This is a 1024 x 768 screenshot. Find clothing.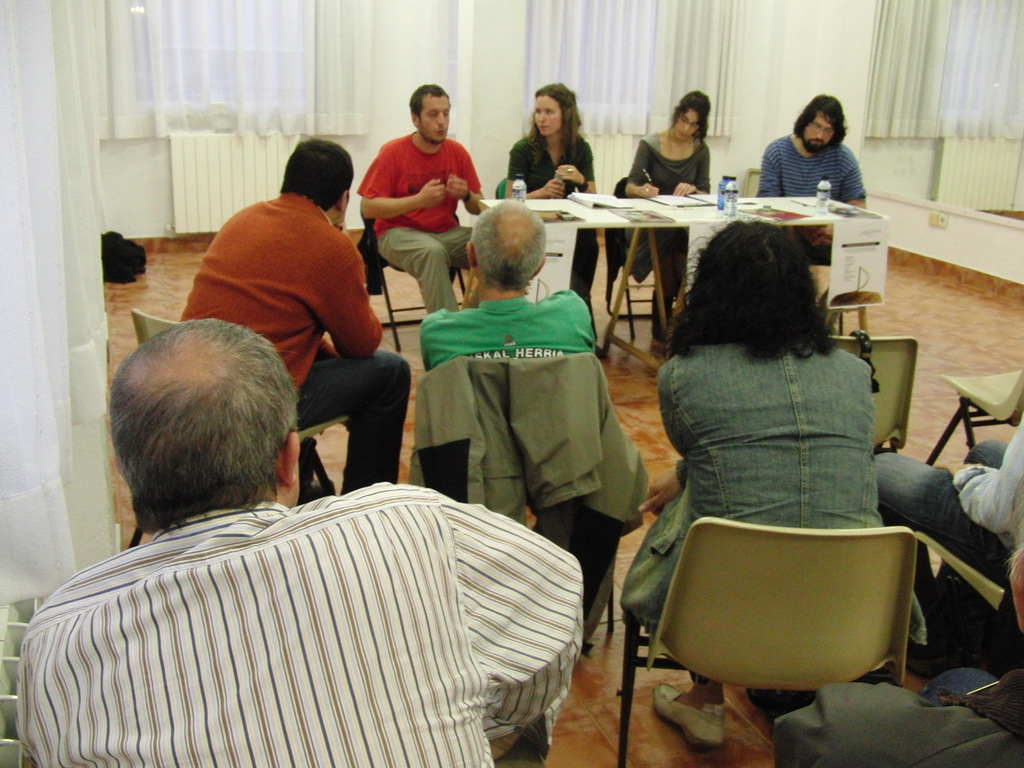
Bounding box: 621,127,711,323.
